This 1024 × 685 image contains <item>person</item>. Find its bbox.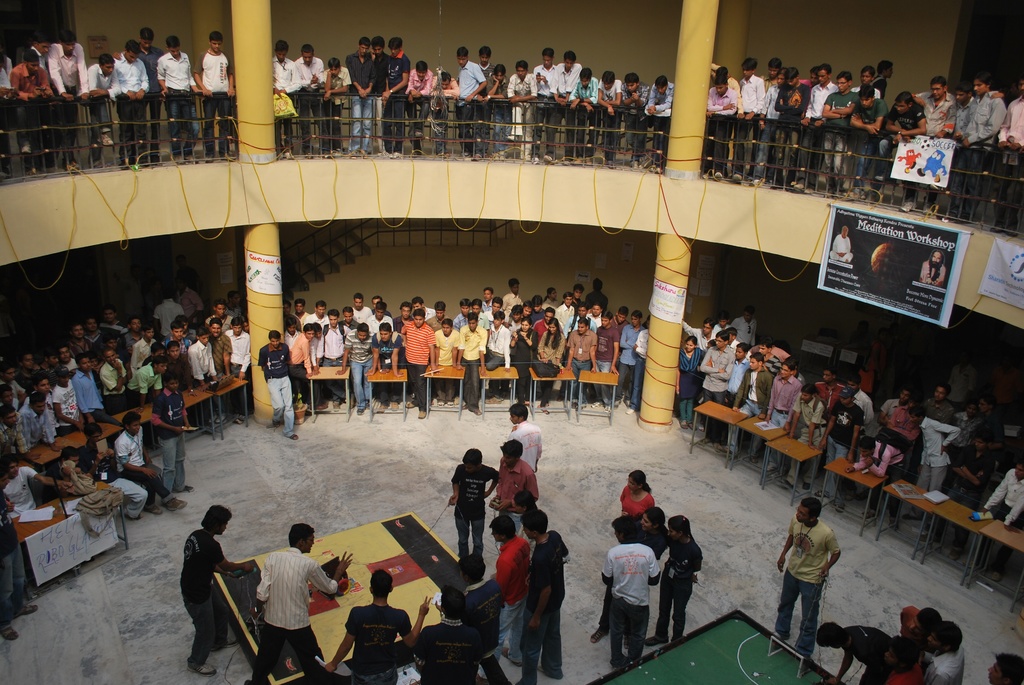
<region>715, 308, 735, 333</region>.
